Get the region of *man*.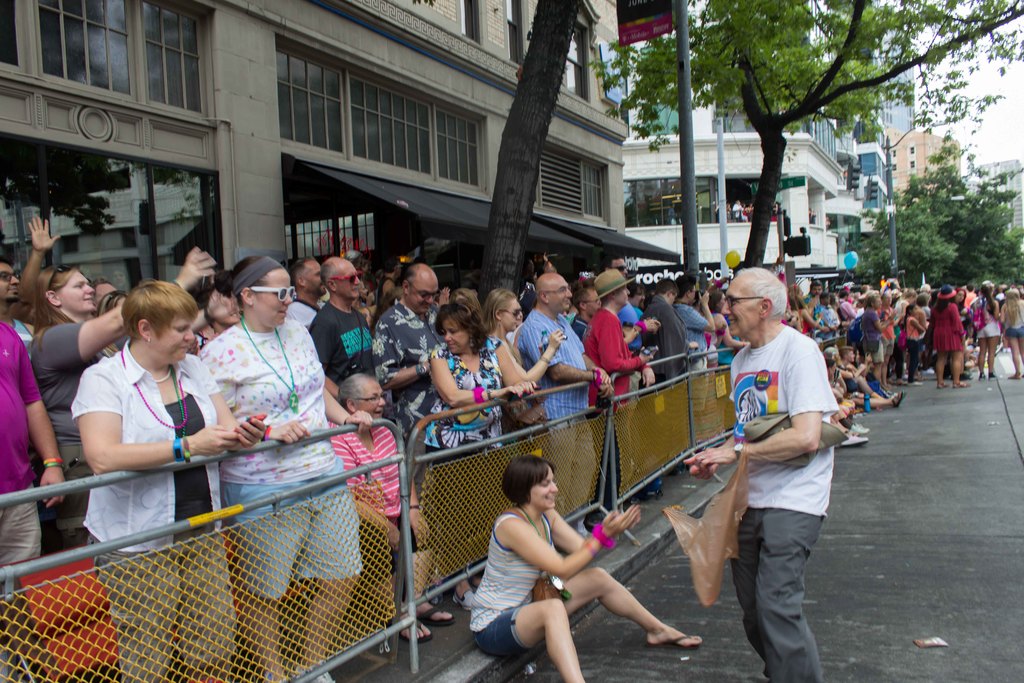
detection(515, 267, 614, 541).
